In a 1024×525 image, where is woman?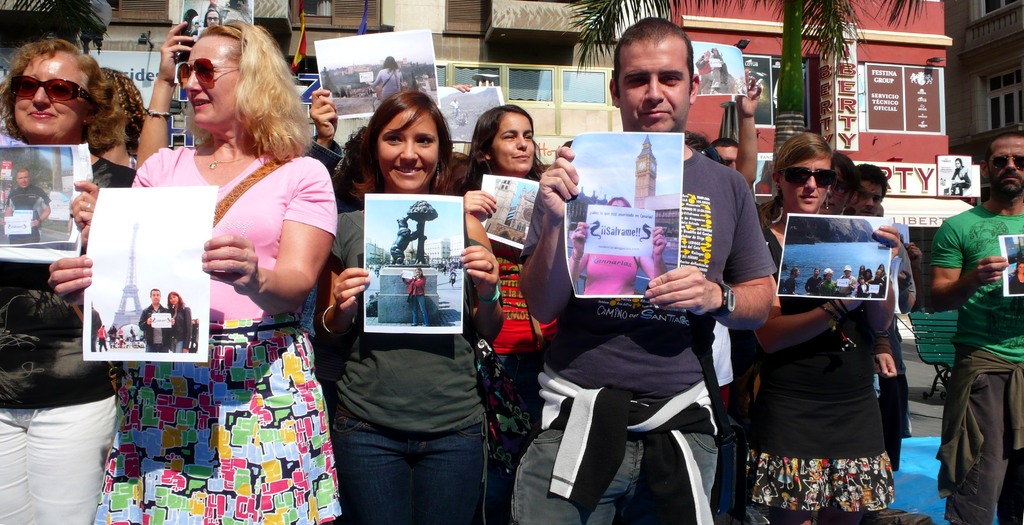
bbox(371, 55, 404, 102).
